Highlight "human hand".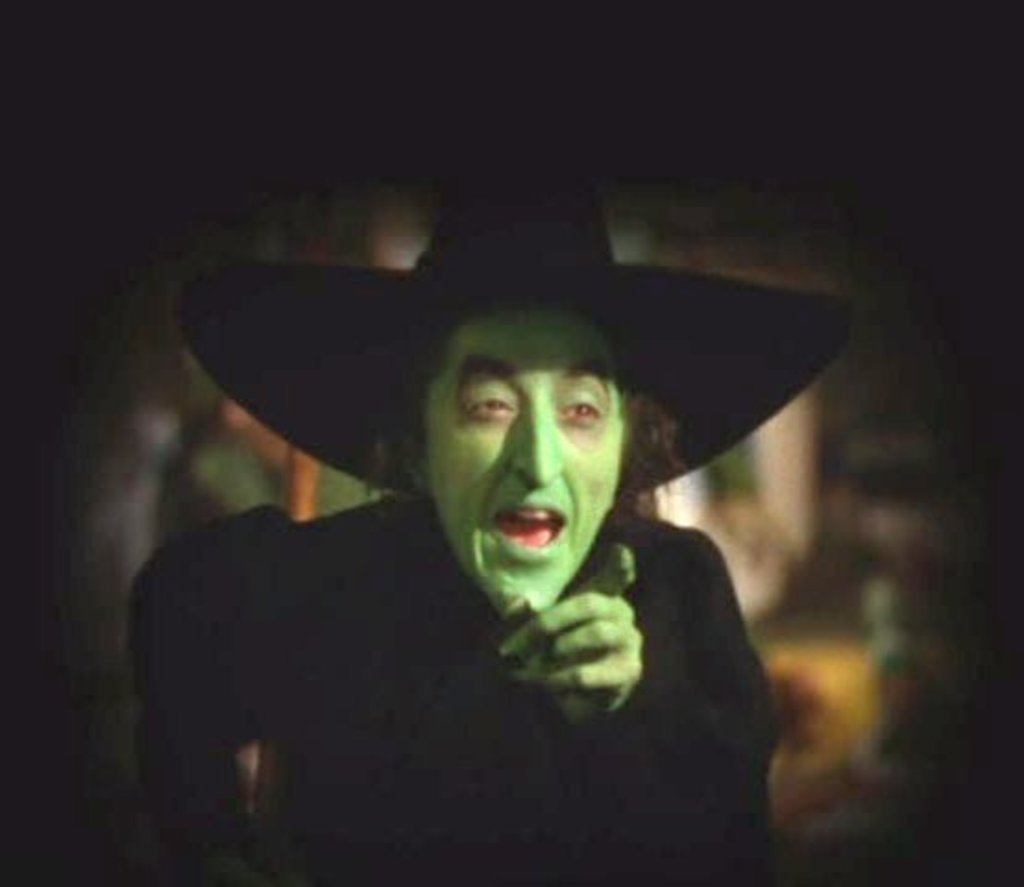
Highlighted region: {"x1": 192, "y1": 854, "x2": 262, "y2": 885}.
